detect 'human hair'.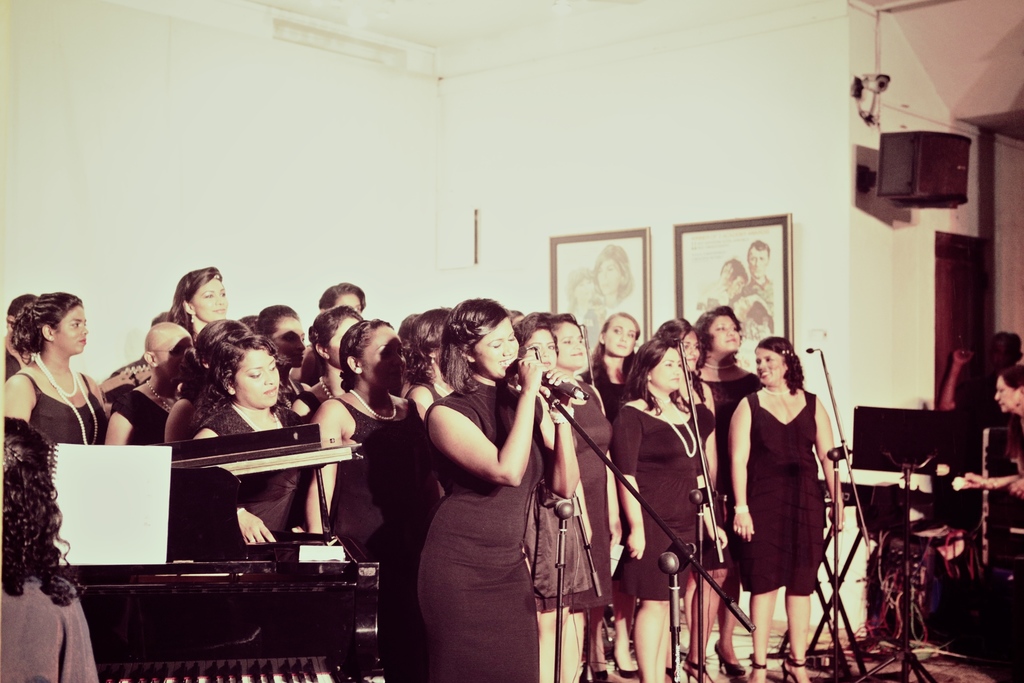
Detected at 749/239/769/257.
